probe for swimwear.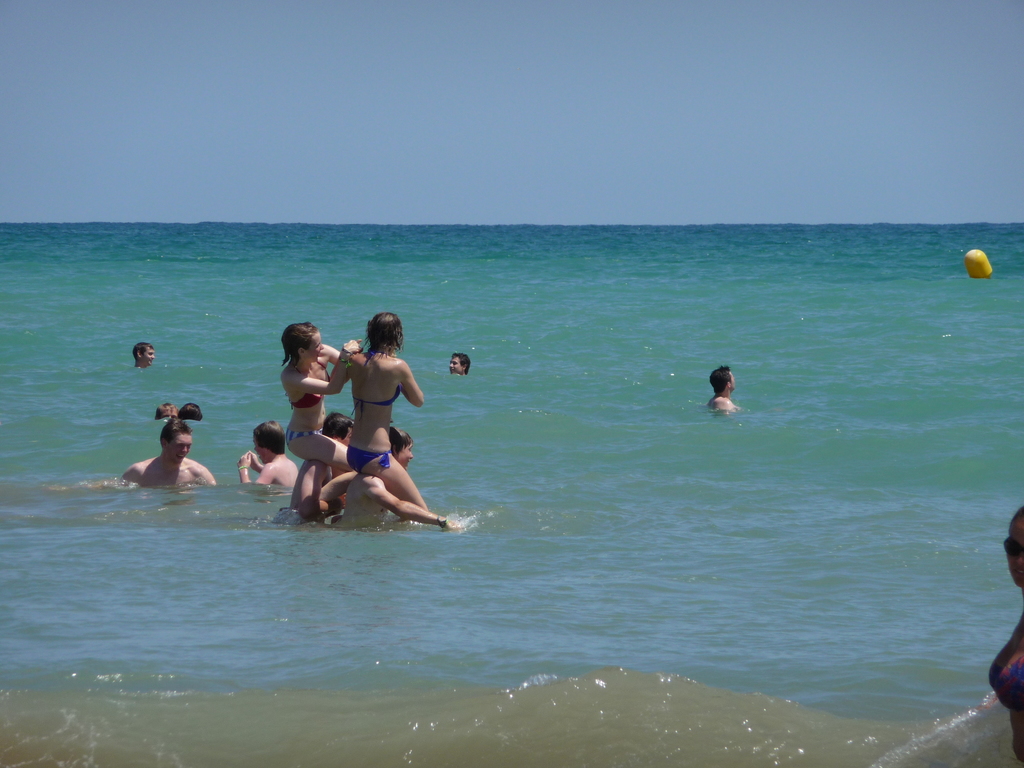
Probe result: Rect(982, 614, 1023, 764).
